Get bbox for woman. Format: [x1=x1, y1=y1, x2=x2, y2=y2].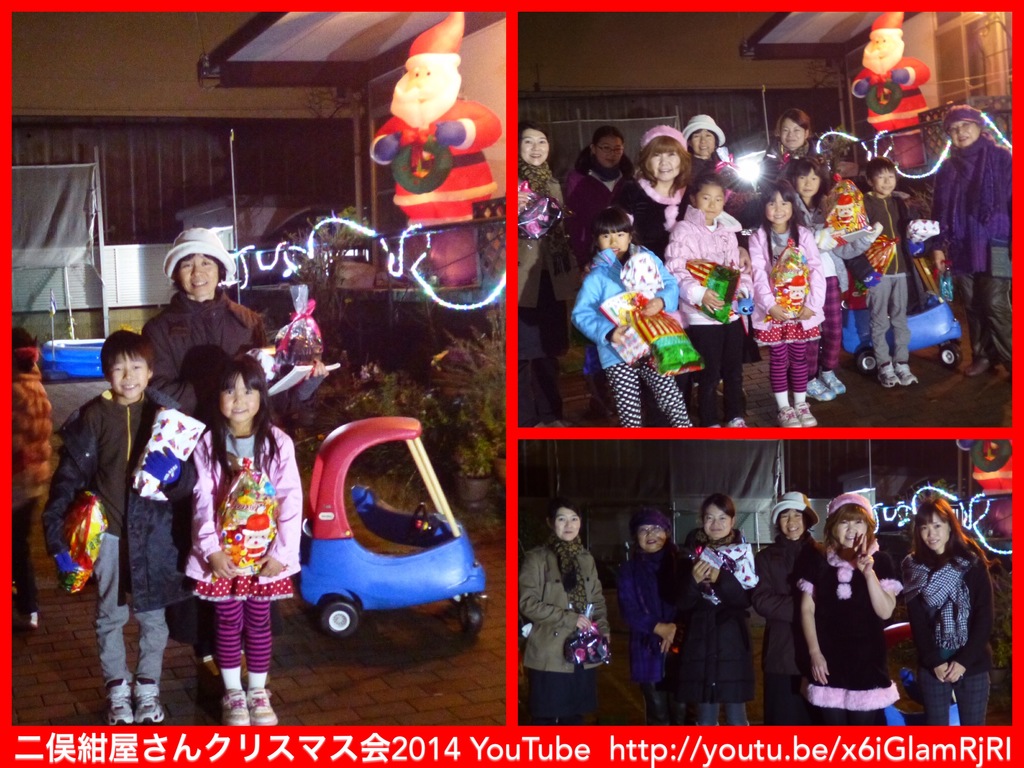
[x1=678, y1=108, x2=743, y2=188].
